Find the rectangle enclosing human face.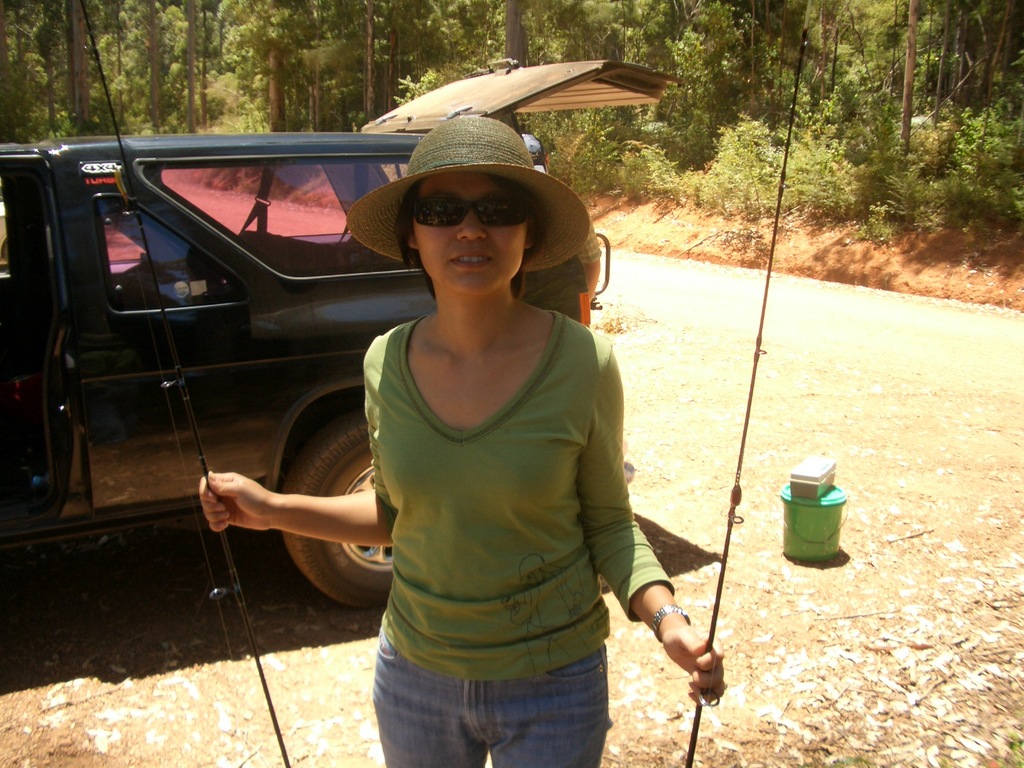
select_region(422, 175, 522, 291).
